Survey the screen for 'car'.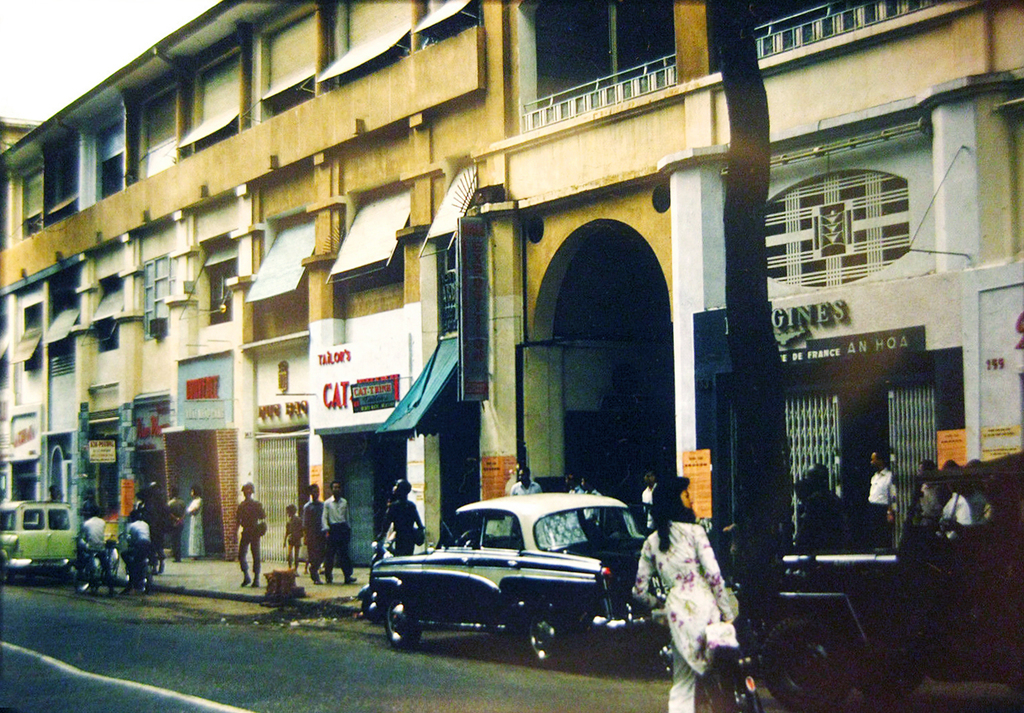
Survey found: bbox(0, 500, 84, 579).
